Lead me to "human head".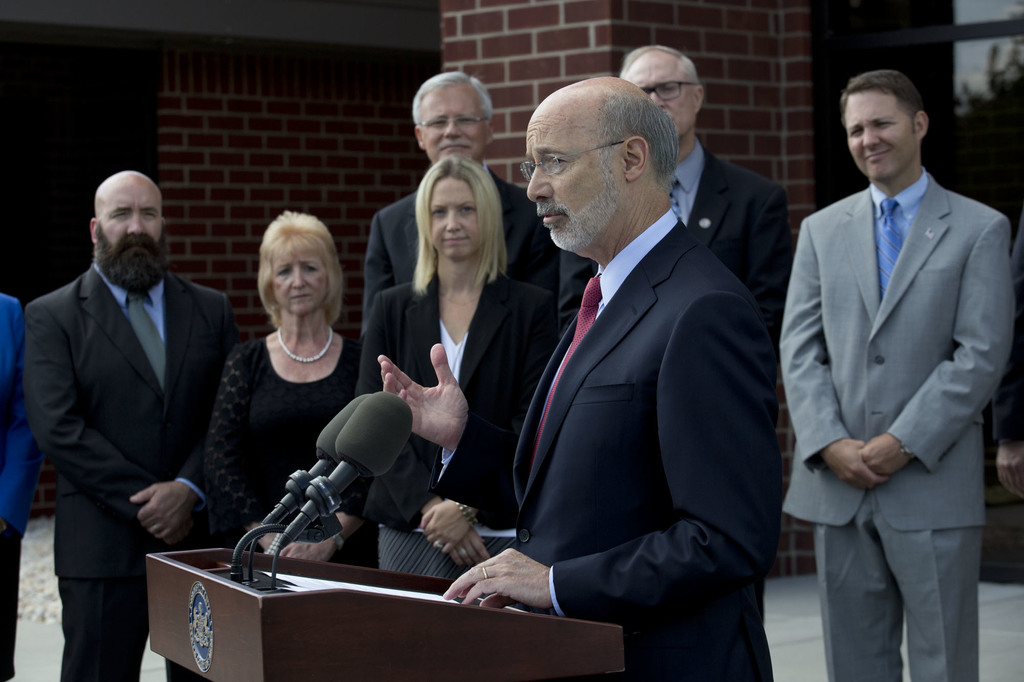
Lead to bbox(86, 171, 168, 296).
